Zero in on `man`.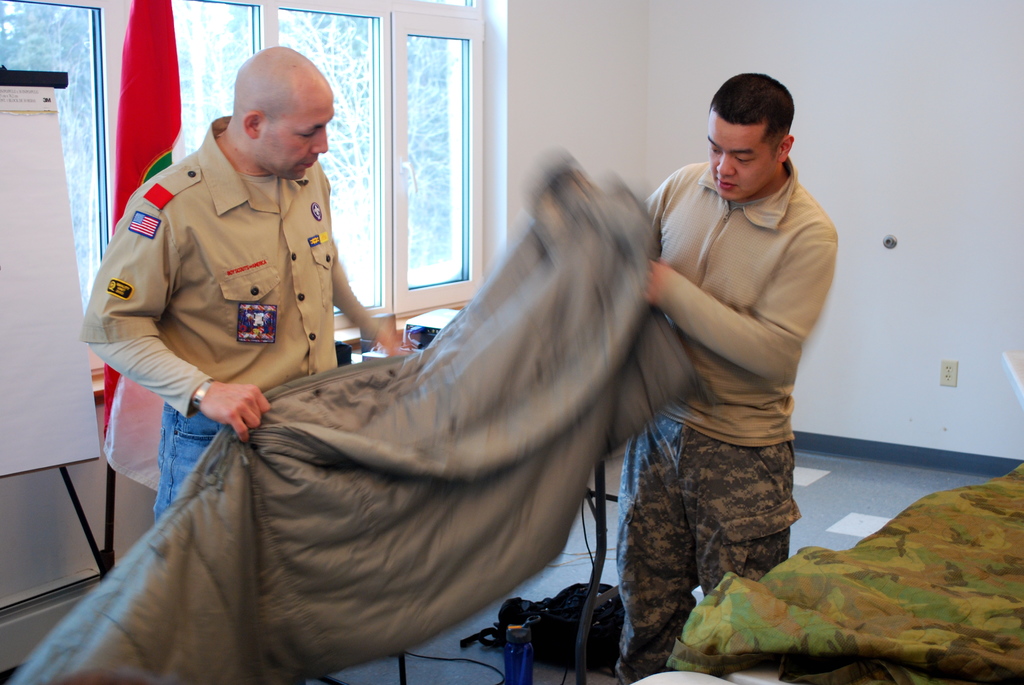
Zeroed in: [x1=79, y1=43, x2=410, y2=537].
